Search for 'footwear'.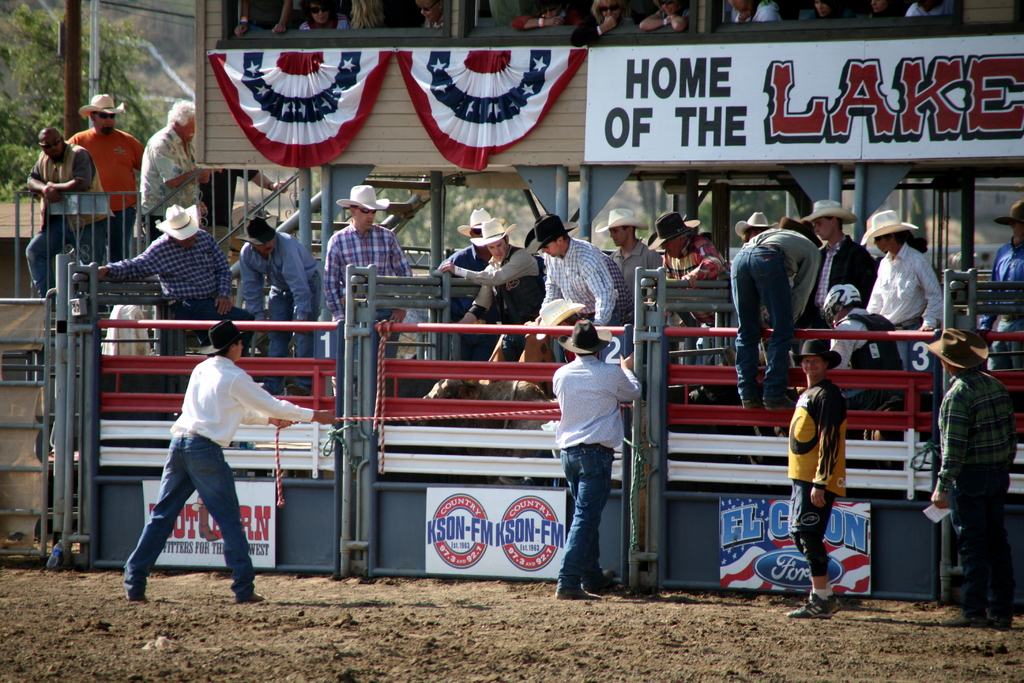
Found at select_region(232, 586, 270, 604).
